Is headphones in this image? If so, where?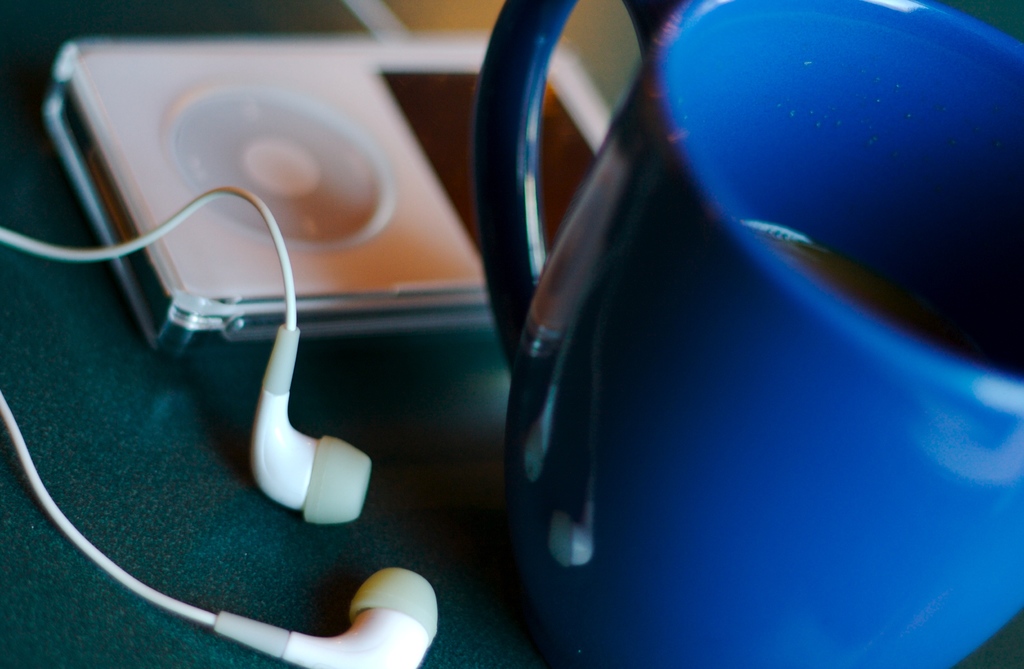
Yes, at 3/174/440/668.
